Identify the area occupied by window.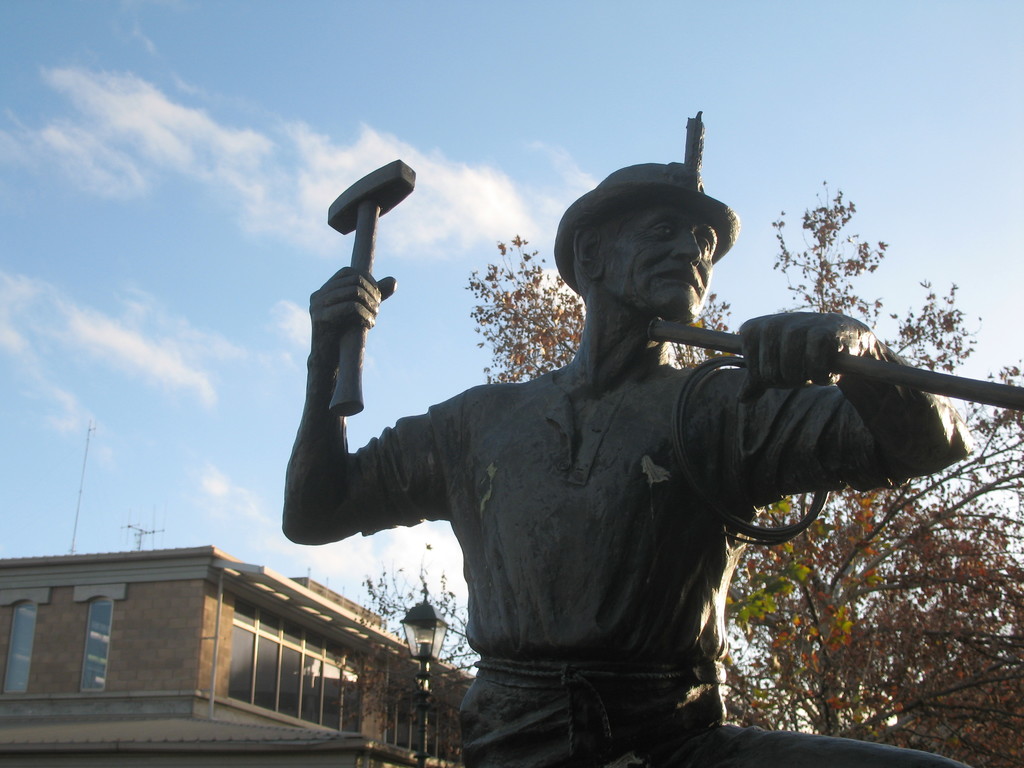
Area: (80,604,115,693).
